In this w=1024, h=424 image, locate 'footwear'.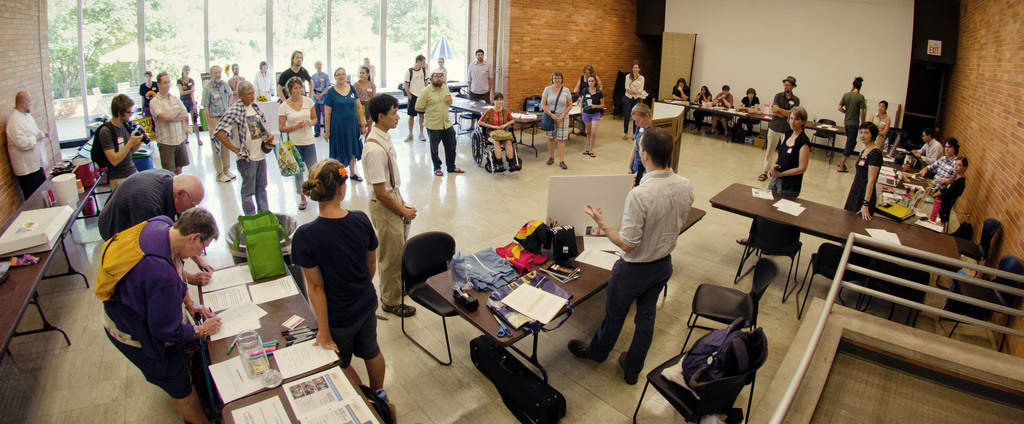
Bounding box: (x1=544, y1=156, x2=556, y2=165).
